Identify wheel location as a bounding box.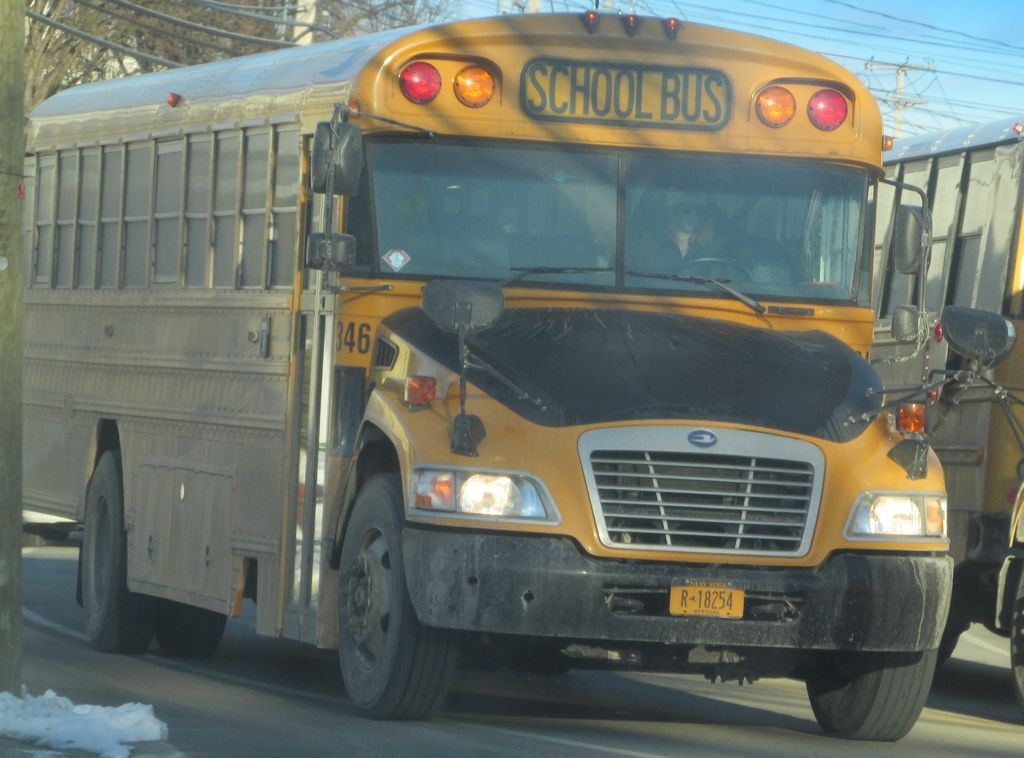
box=[667, 255, 756, 280].
